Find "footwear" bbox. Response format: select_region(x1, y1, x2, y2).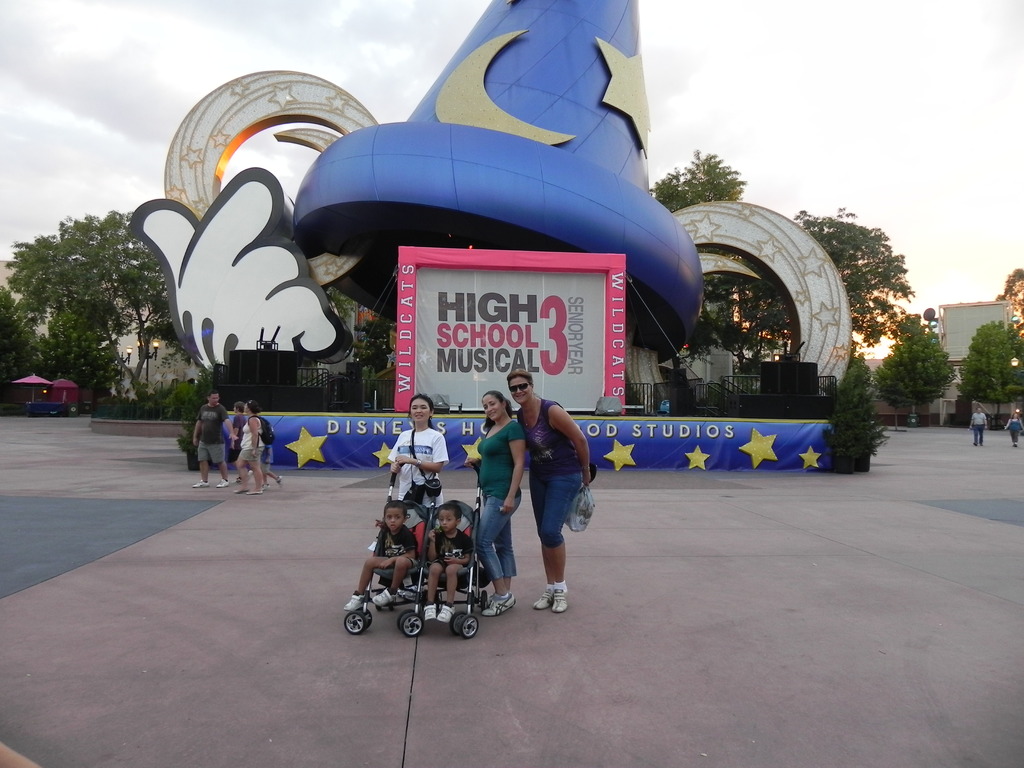
select_region(420, 605, 434, 618).
